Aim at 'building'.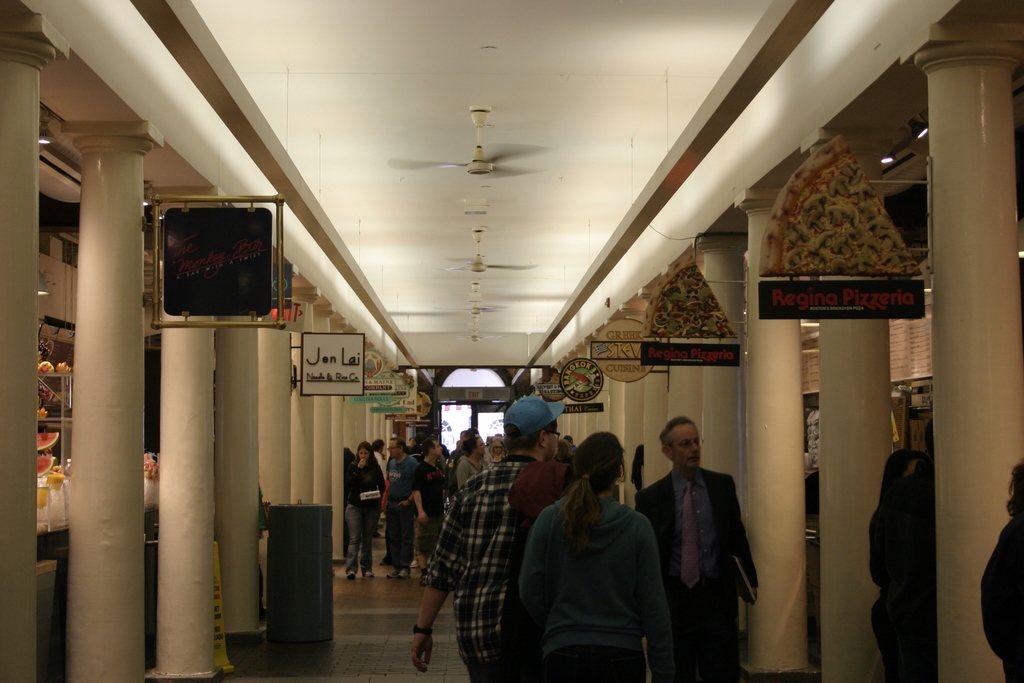
Aimed at region(0, 0, 1023, 682).
